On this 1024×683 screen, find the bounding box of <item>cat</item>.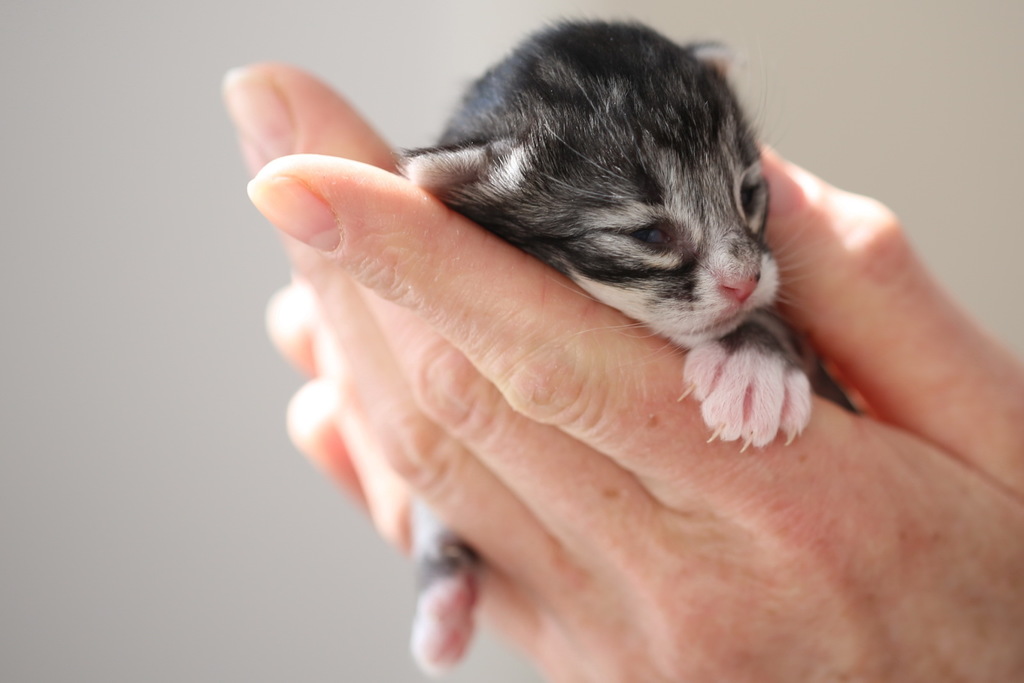
Bounding box: (left=404, top=15, right=824, bottom=670).
